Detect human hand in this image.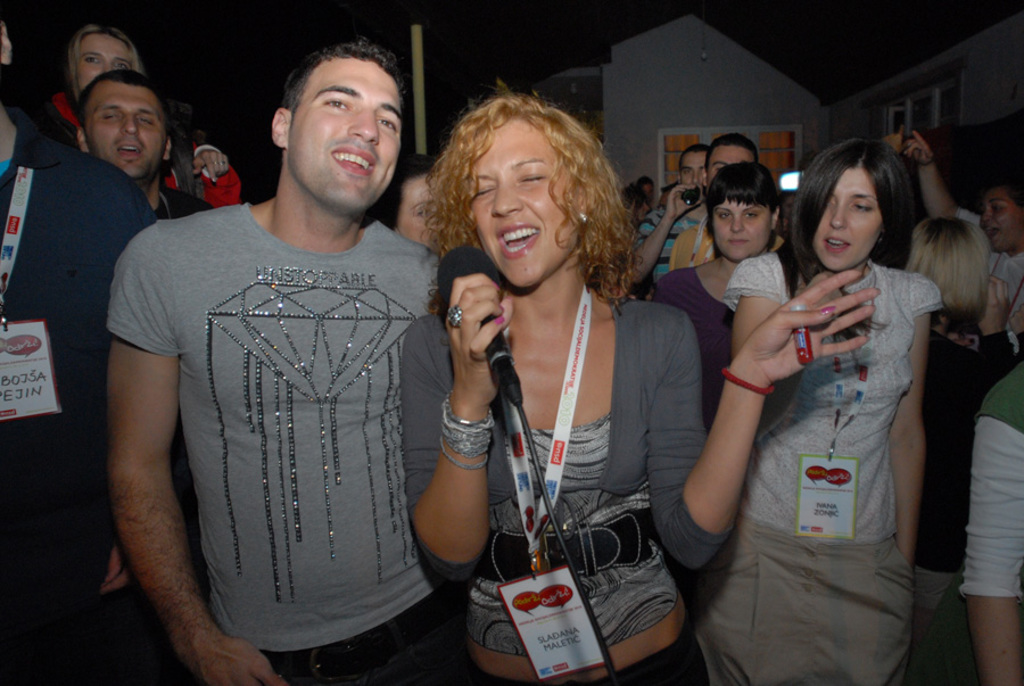
Detection: x1=189 y1=147 x2=229 y2=187.
